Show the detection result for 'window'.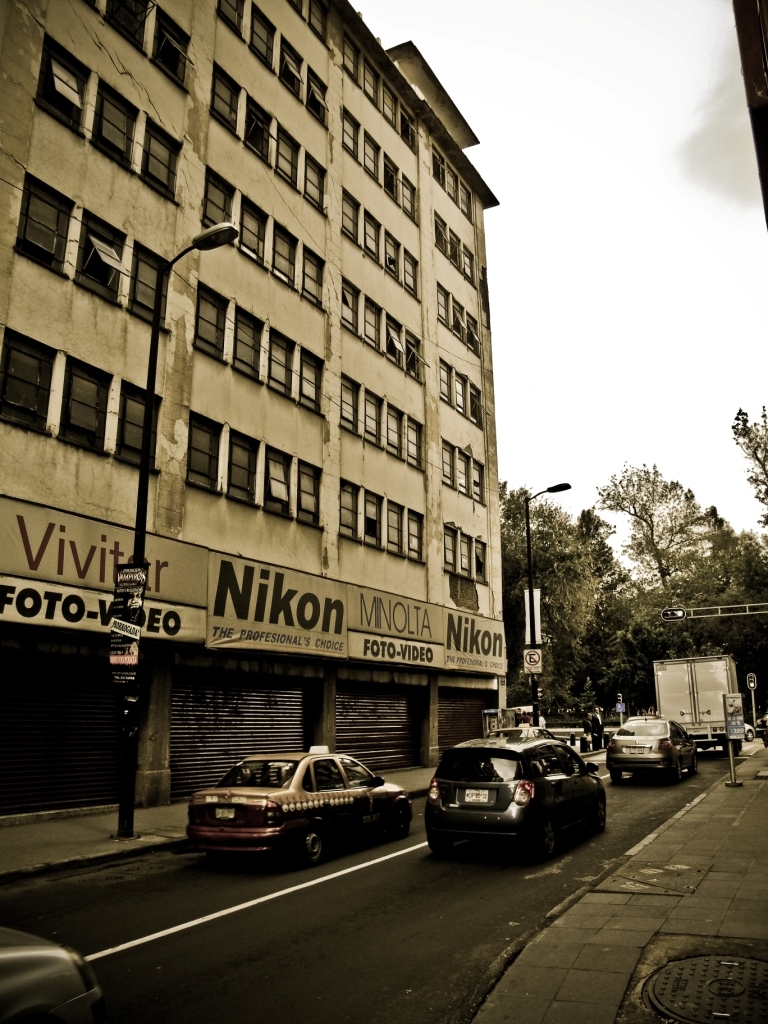
{"left": 387, "top": 494, "right": 405, "bottom": 561}.
